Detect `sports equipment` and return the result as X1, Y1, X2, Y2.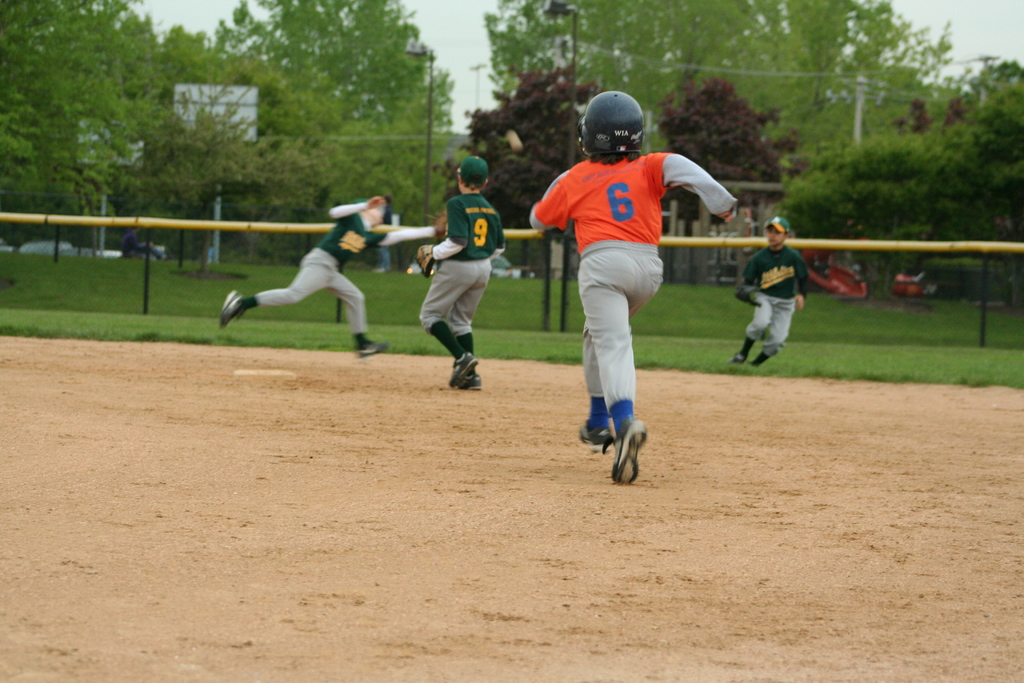
412, 243, 434, 276.
